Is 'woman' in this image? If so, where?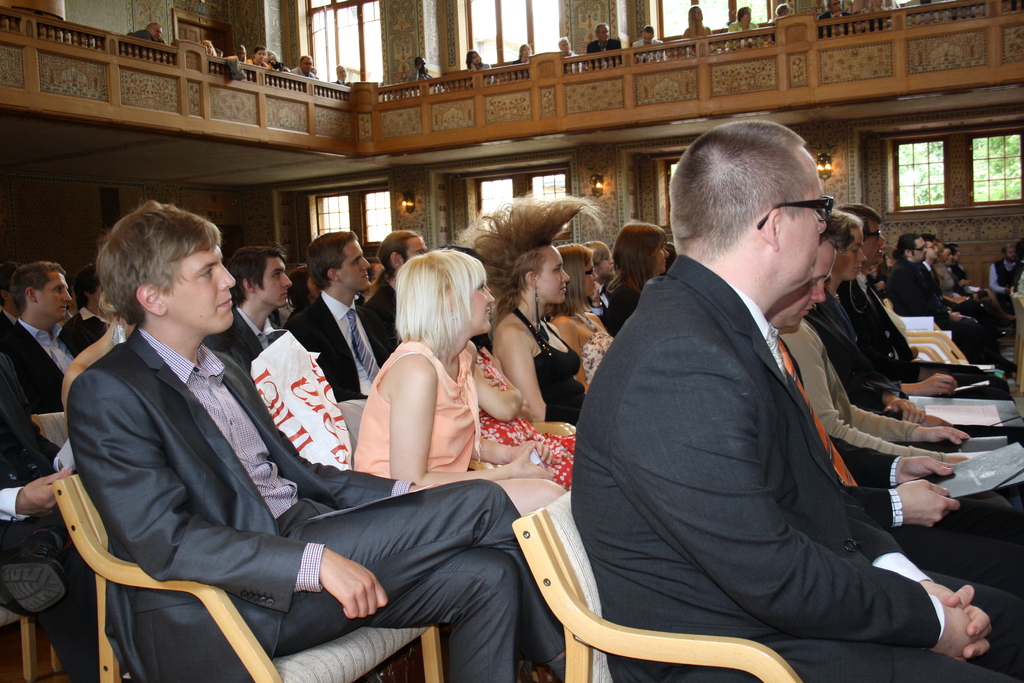
Yes, at (603,217,671,347).
